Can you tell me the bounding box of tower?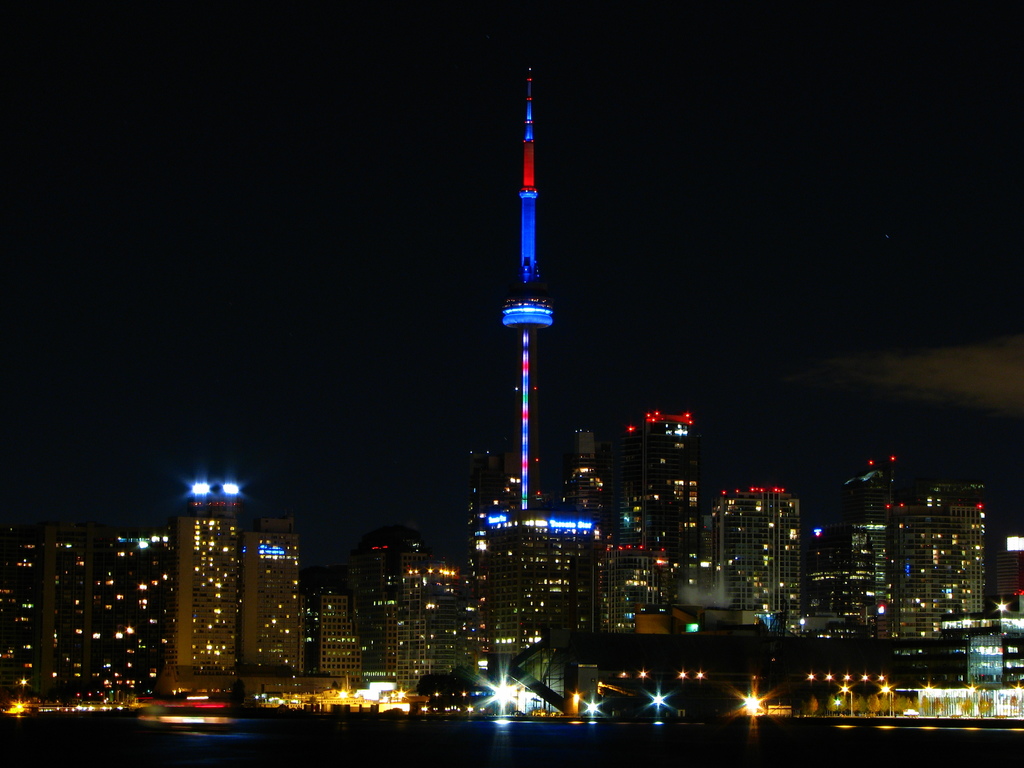
[466,61,584,496].
